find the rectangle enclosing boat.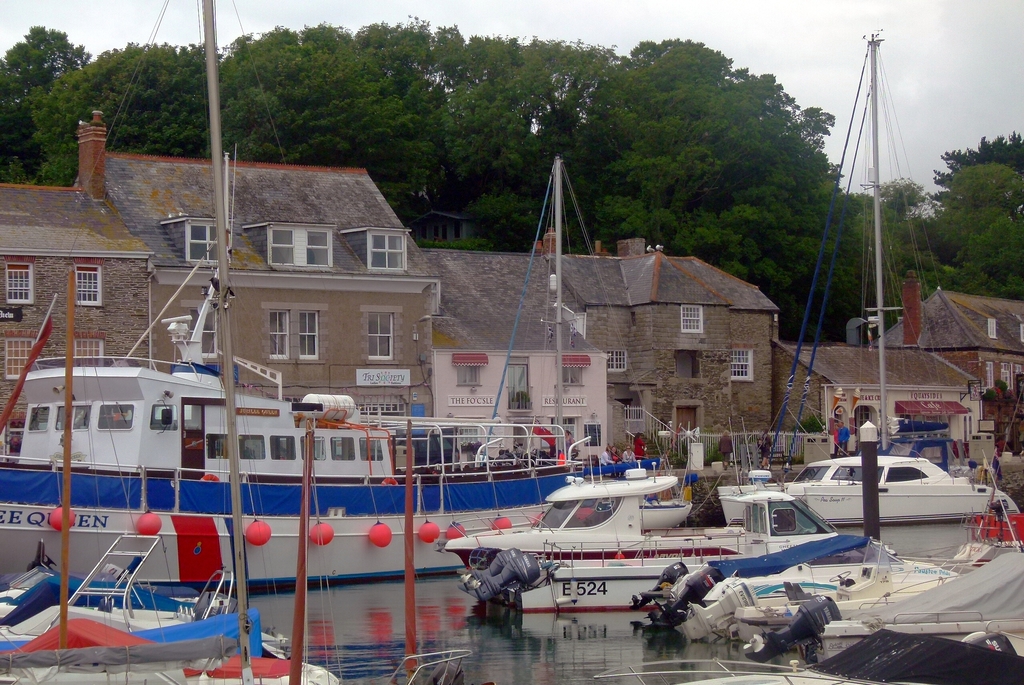
{"x1": 609, "y1": 538, "x2": 964, "y2": 658}.
